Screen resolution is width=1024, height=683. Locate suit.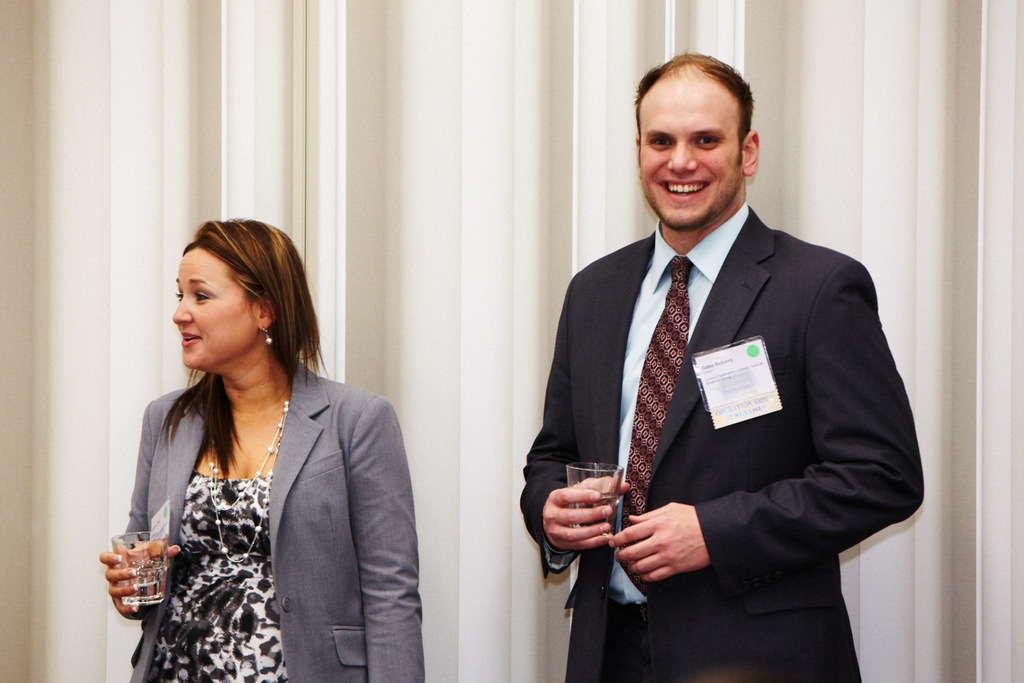
left=129, top=357, right=425, bottom=682.
